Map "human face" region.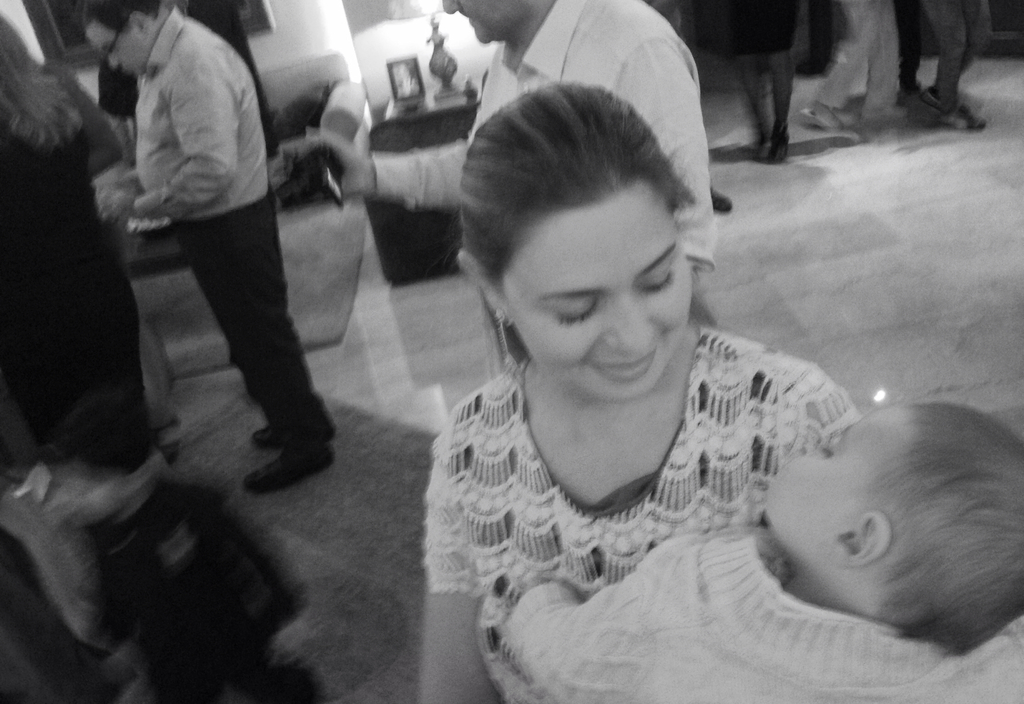
Mapped to {"x1": 437, "y1": 0, "x2": 534, "y2": 47}.
